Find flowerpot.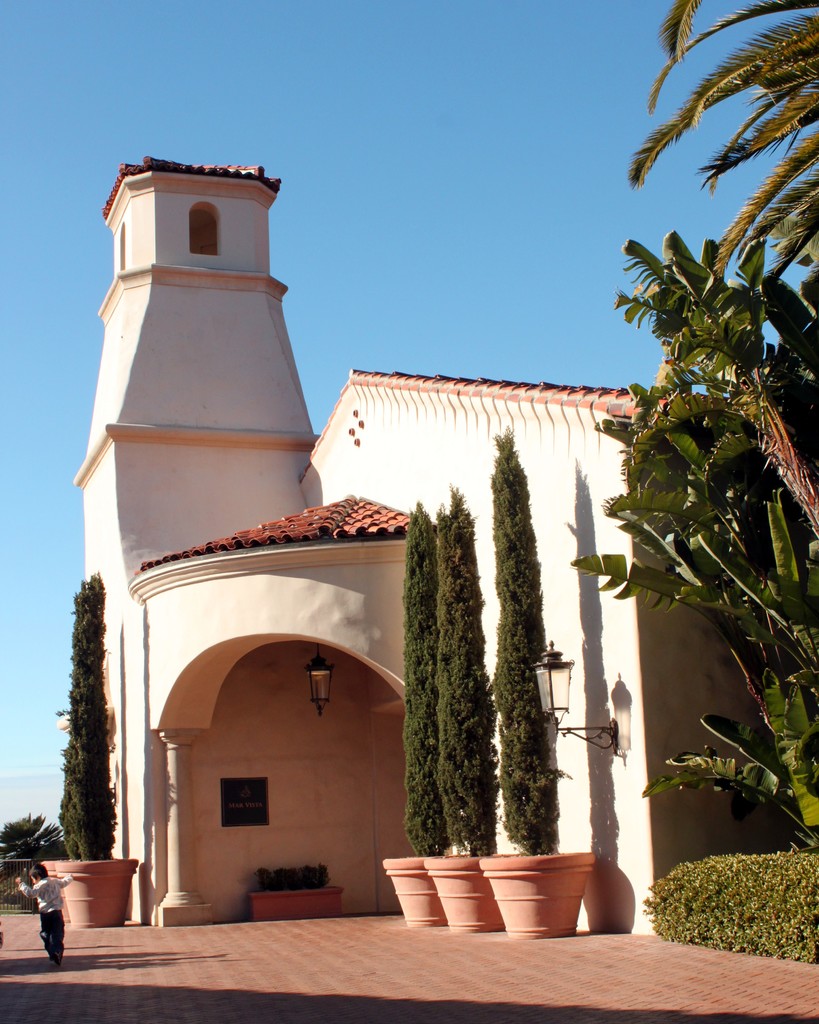
{"left": 248, "top": 889, "right": 344, "bottom": 919}.
